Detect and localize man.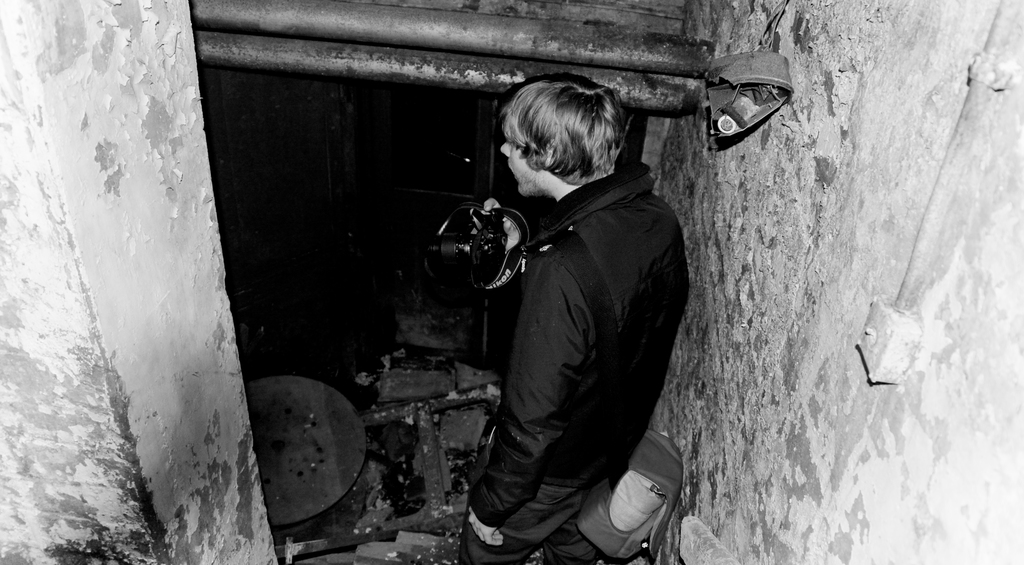
Localized at detection(385, 72, 691, 558).
